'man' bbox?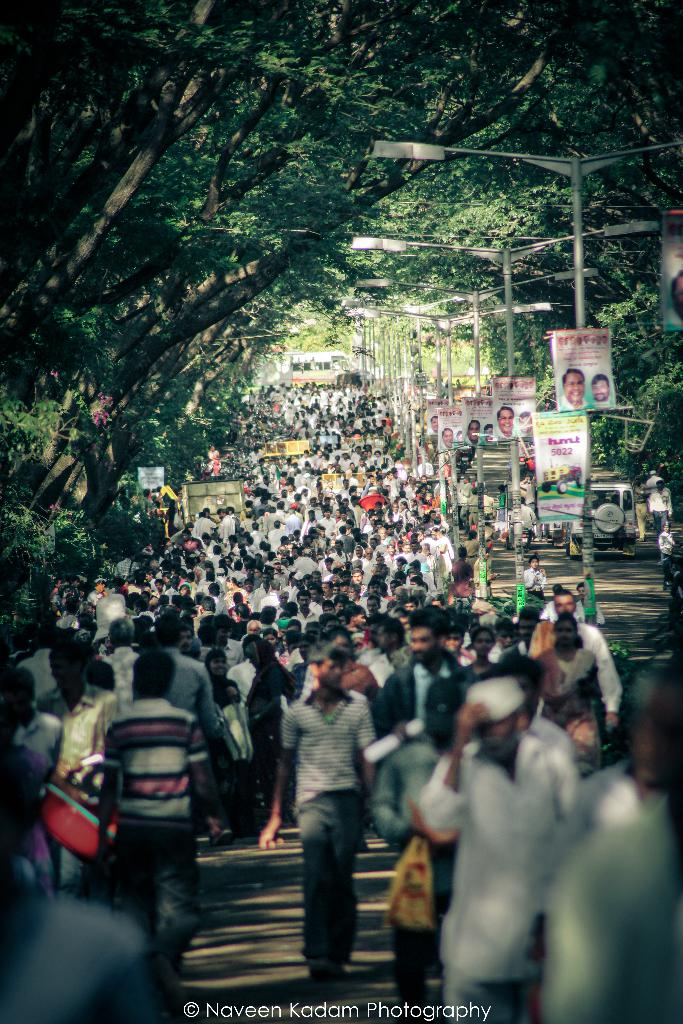
bbox(199, 573, 217, 590)
